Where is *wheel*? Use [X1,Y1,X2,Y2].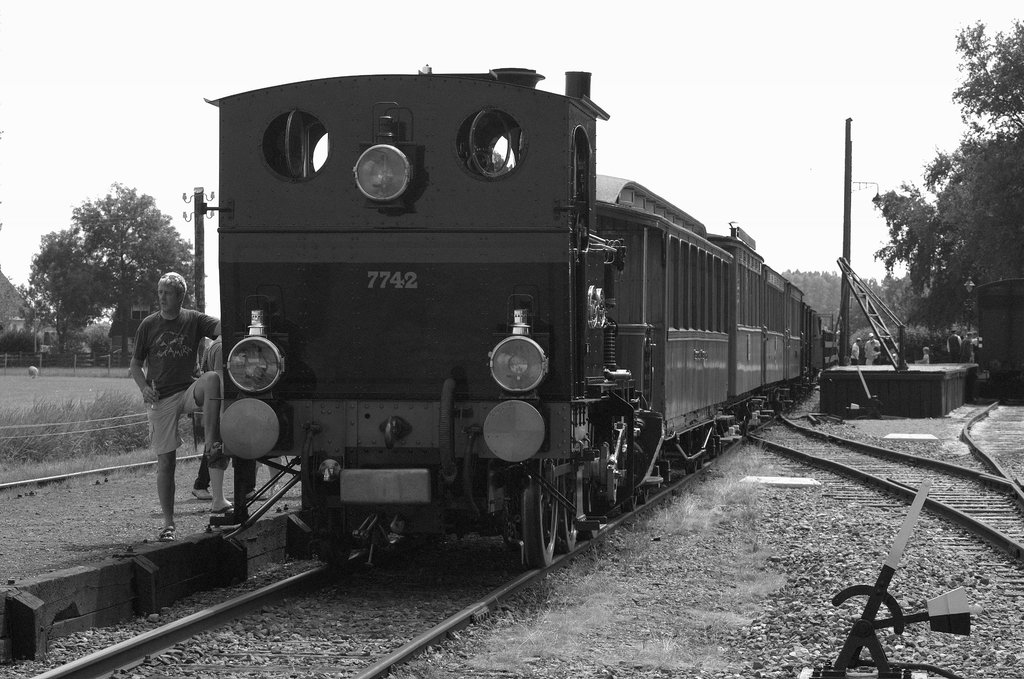
[525,460,559,564].
